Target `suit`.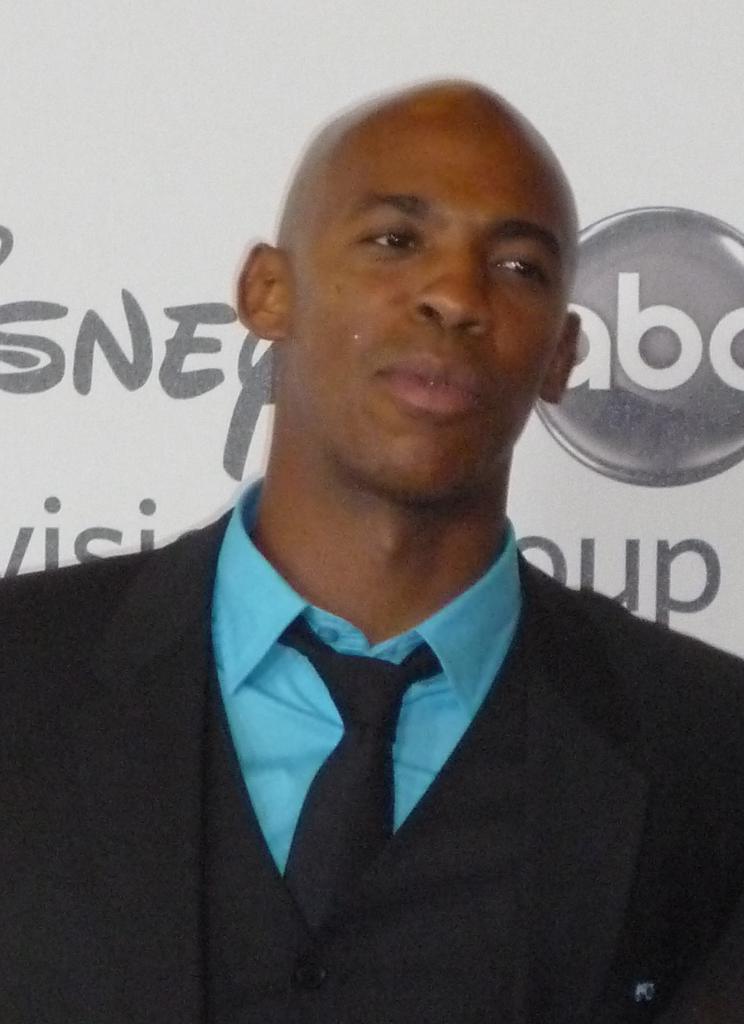
Target region: Rect(0, 515, 741, 1023).
